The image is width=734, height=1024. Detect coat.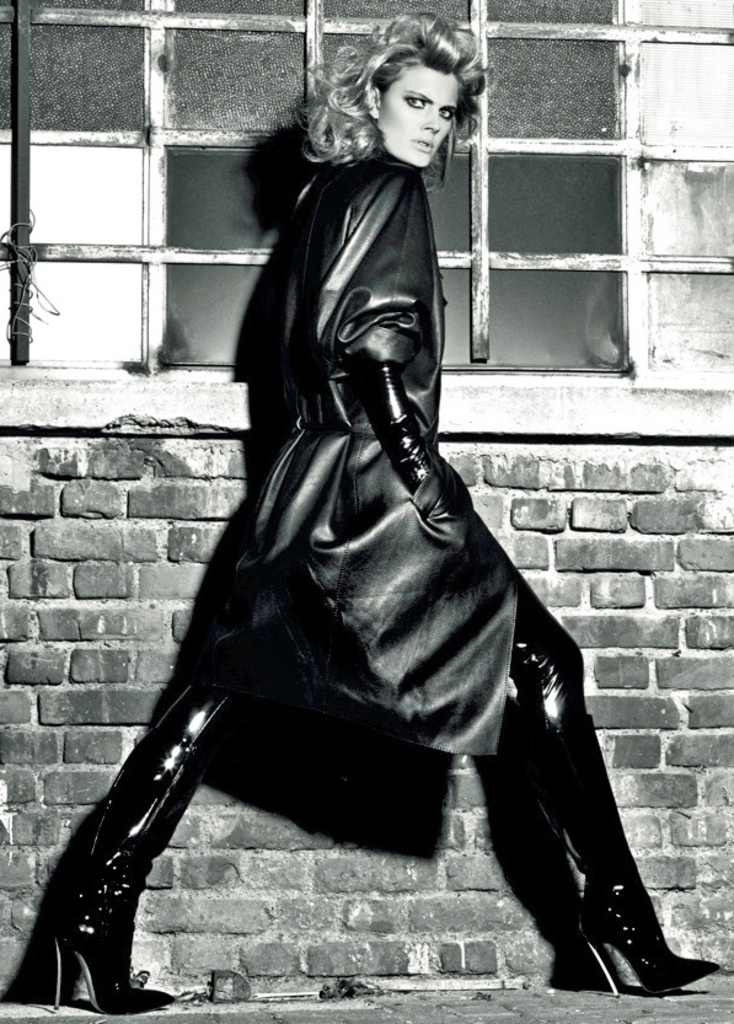
Detection: box=[208, 111, 527, 734].
